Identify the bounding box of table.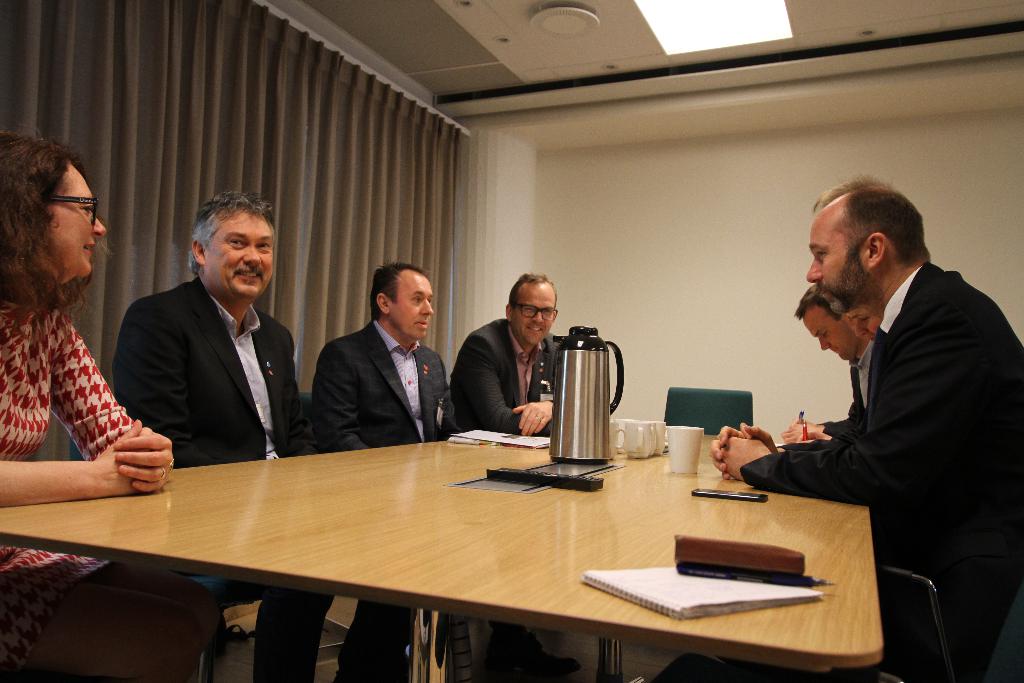
region(11, 439, 947, 682).
